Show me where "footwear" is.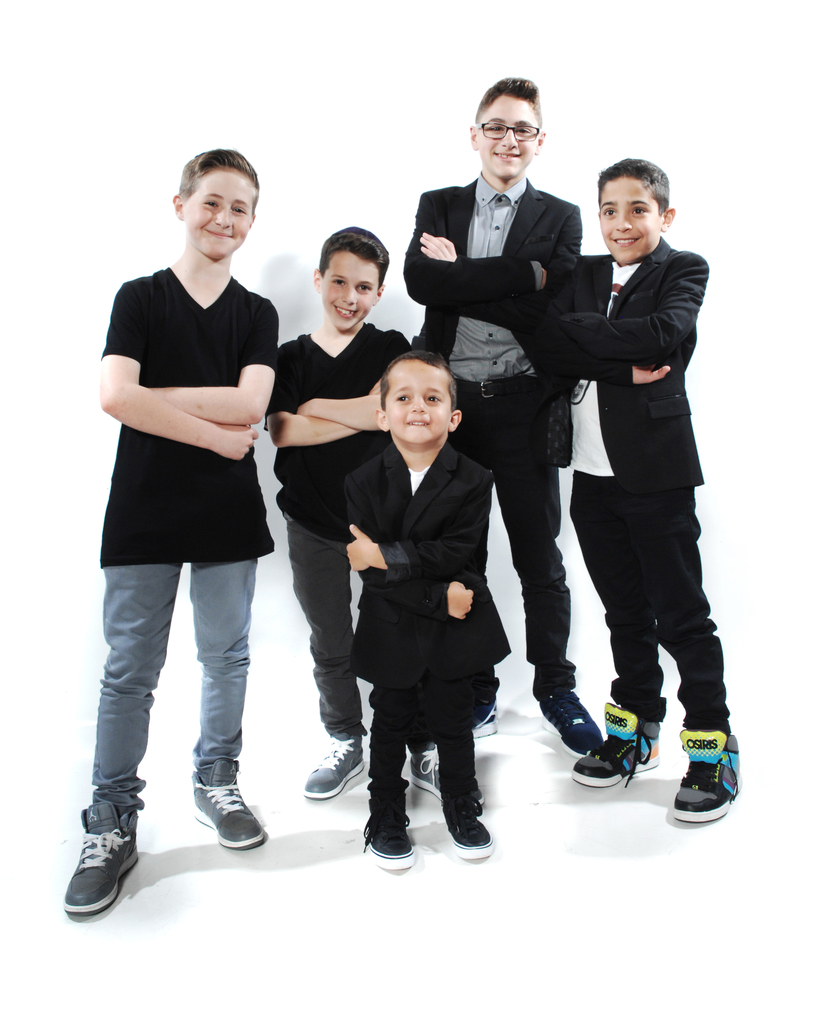
"footwear" is at region(439, 784, 500, 860).
